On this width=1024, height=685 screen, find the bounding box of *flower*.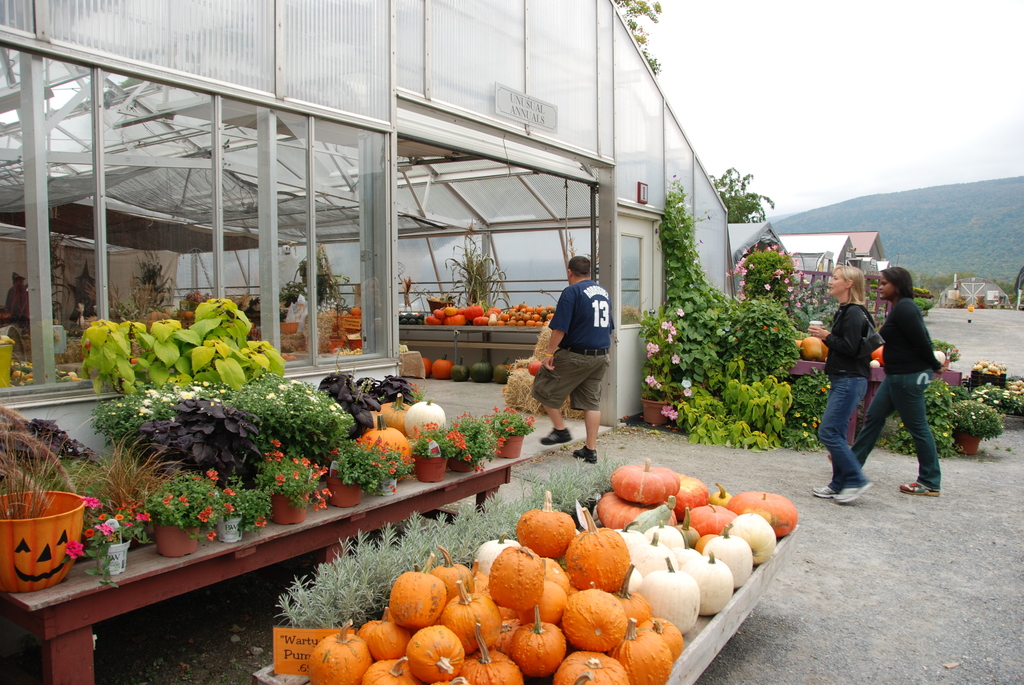
Bounding box: box=[84, 528, 95, 537].
